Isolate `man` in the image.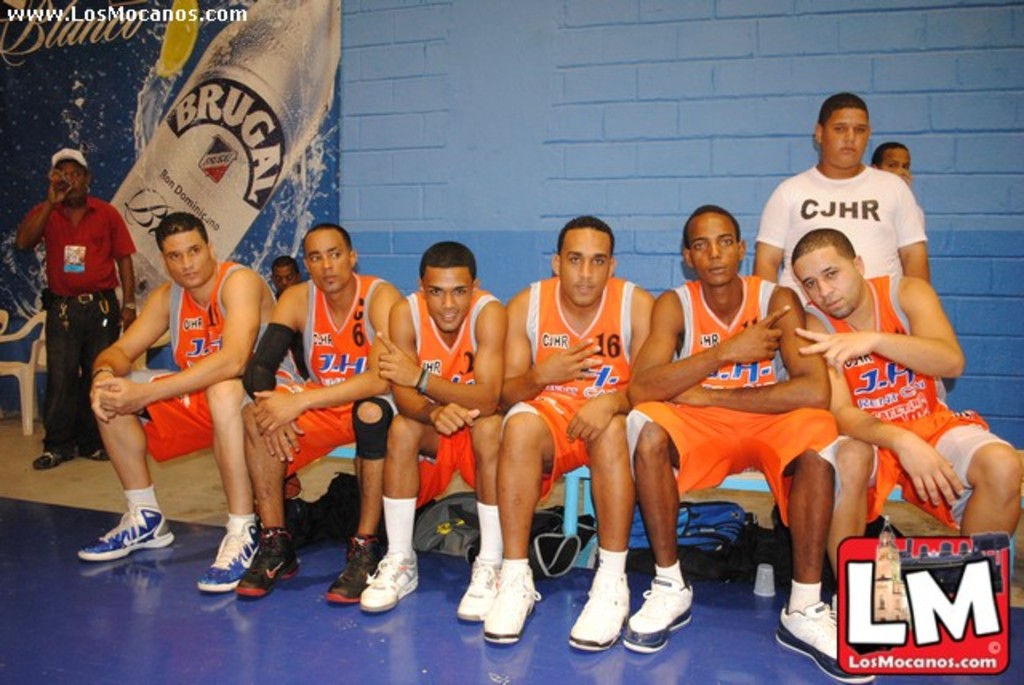
Isolated region: BBox(83, 192, 277, 575).
